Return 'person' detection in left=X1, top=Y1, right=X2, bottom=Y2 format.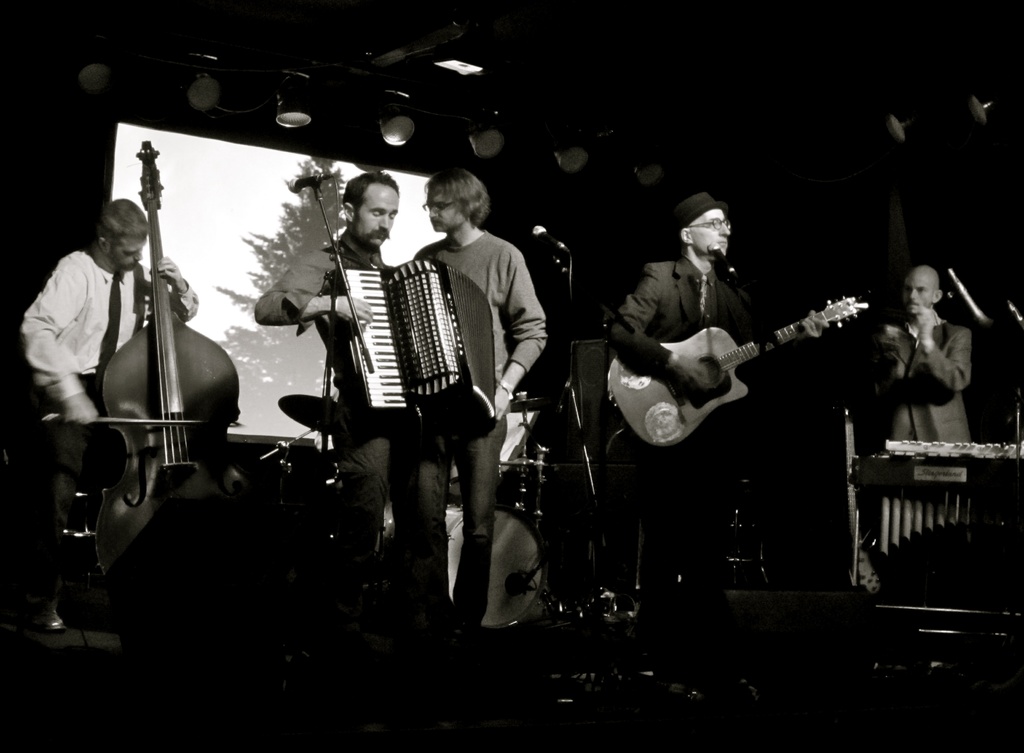
left=15, top=200, right=197, bottom=448.
